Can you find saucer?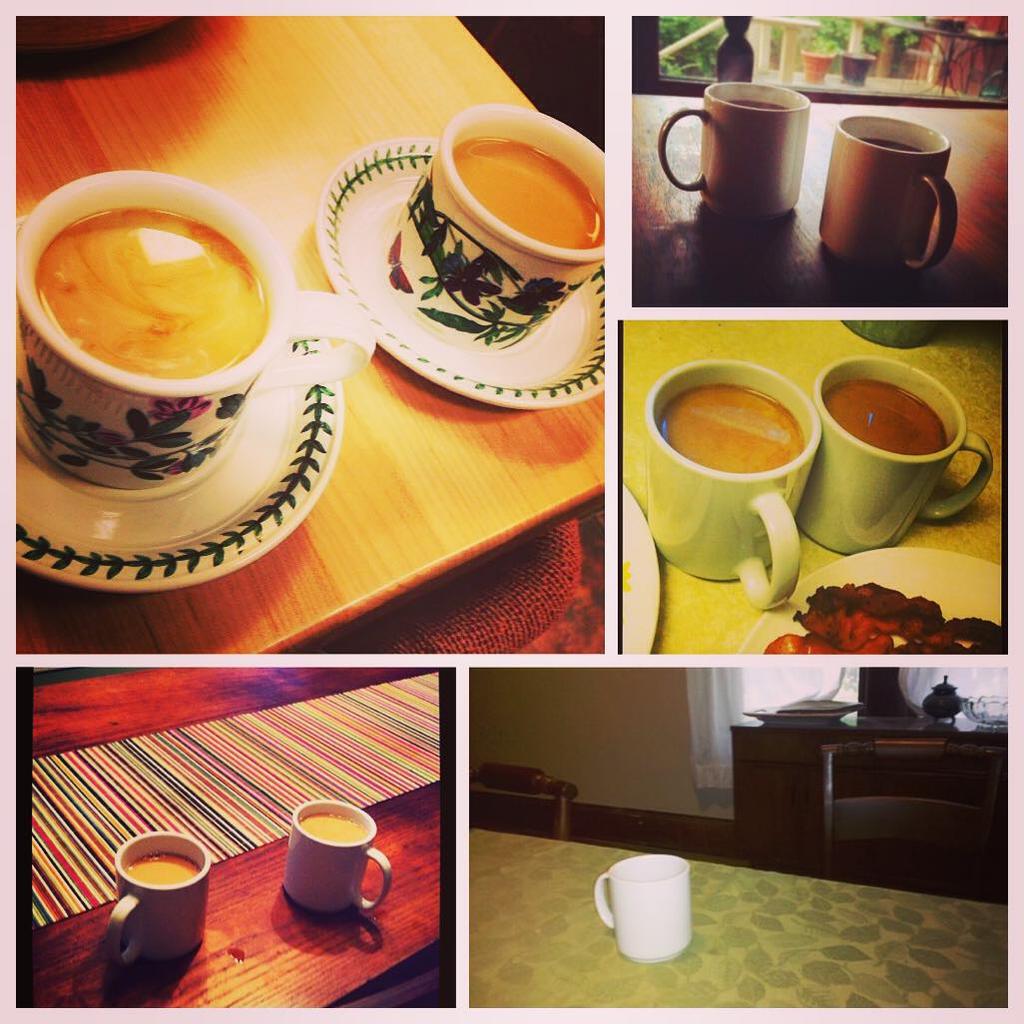
Yes, bounding box: {"x1": 612, "y1": 478, "x2": 658, "y2": 649}.
